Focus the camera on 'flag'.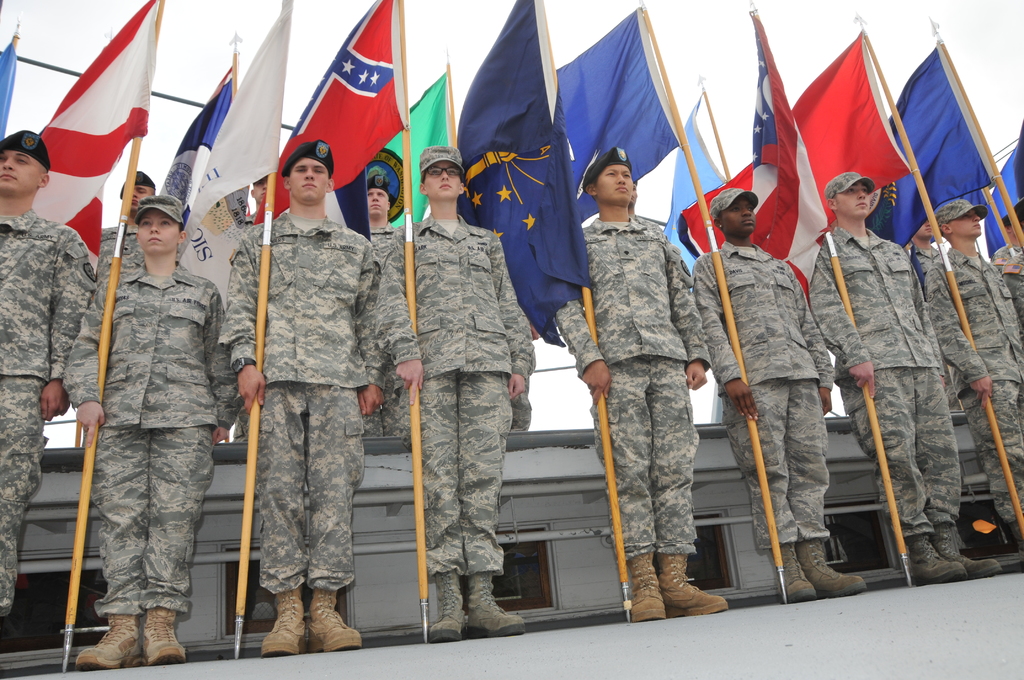
Focus region: BBox(438, 0, 598, 348).
